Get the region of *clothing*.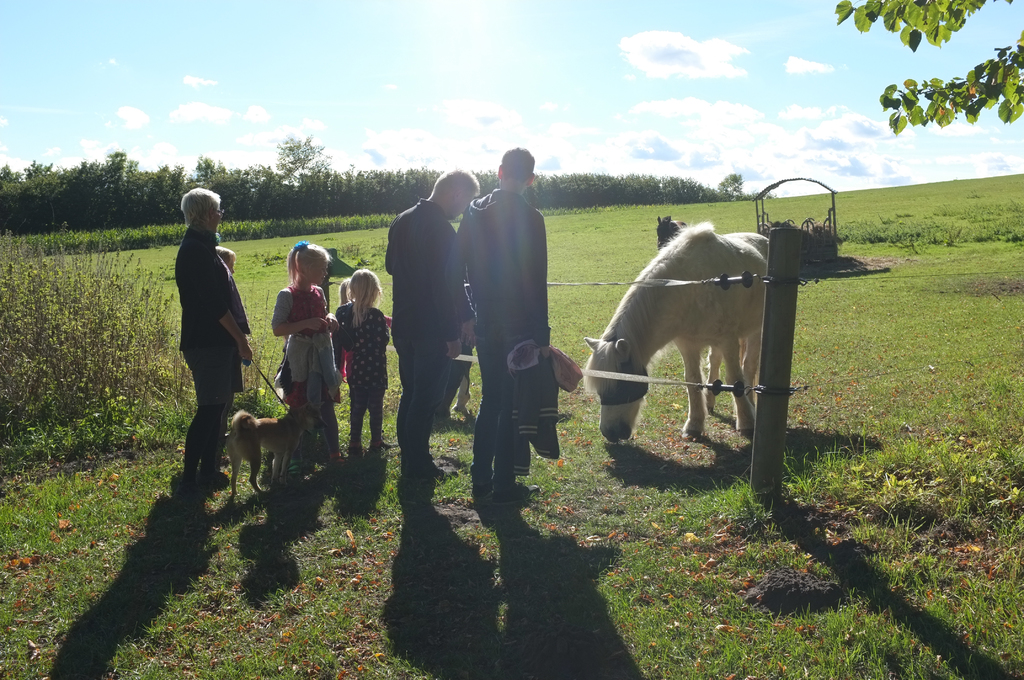
(273, 278, 344, 404).
